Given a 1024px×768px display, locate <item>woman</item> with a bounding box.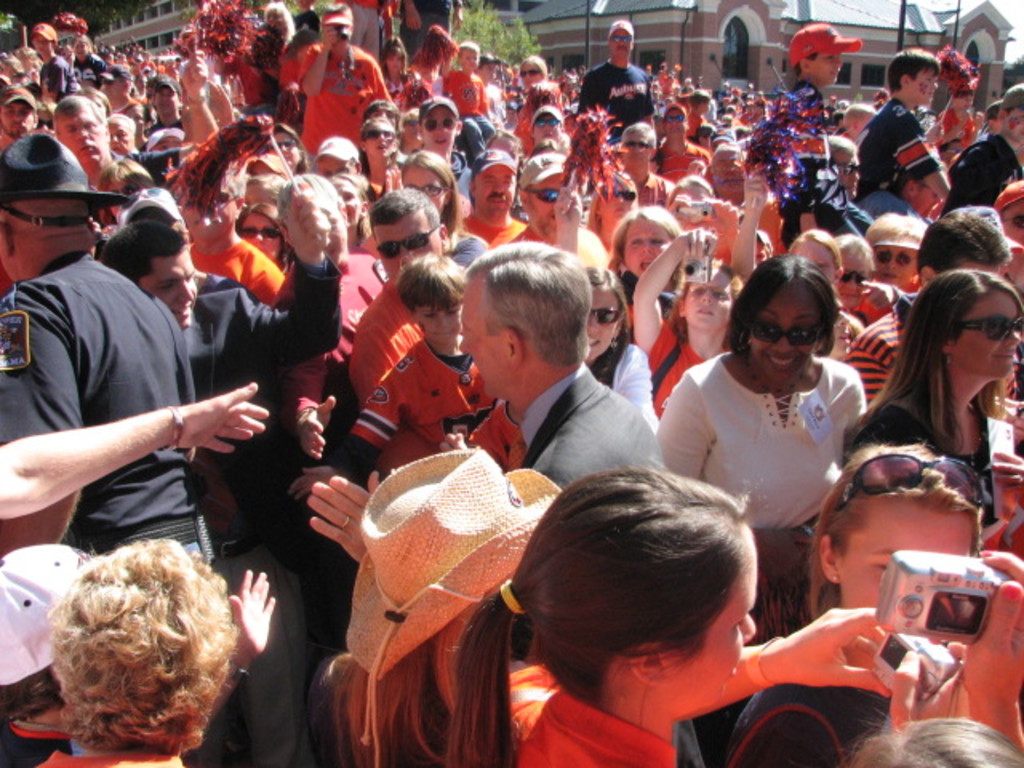
Located: [left=322, top=168, right=370, bottom=240].
